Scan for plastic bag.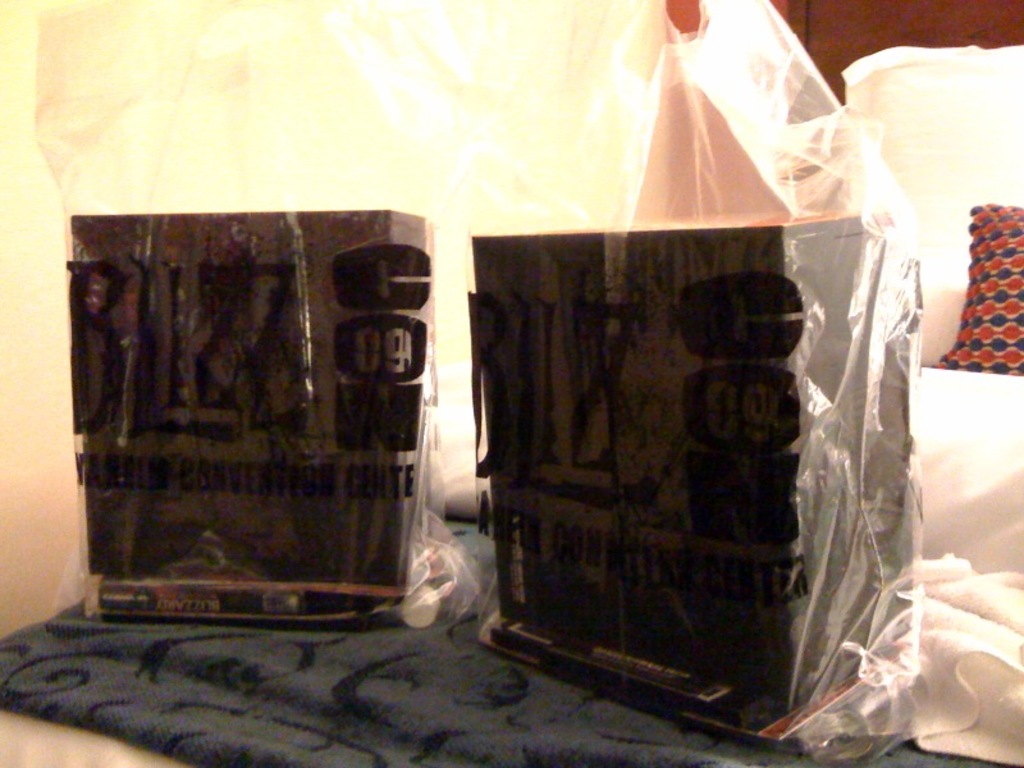
Scan result: 471/0/924/767.
